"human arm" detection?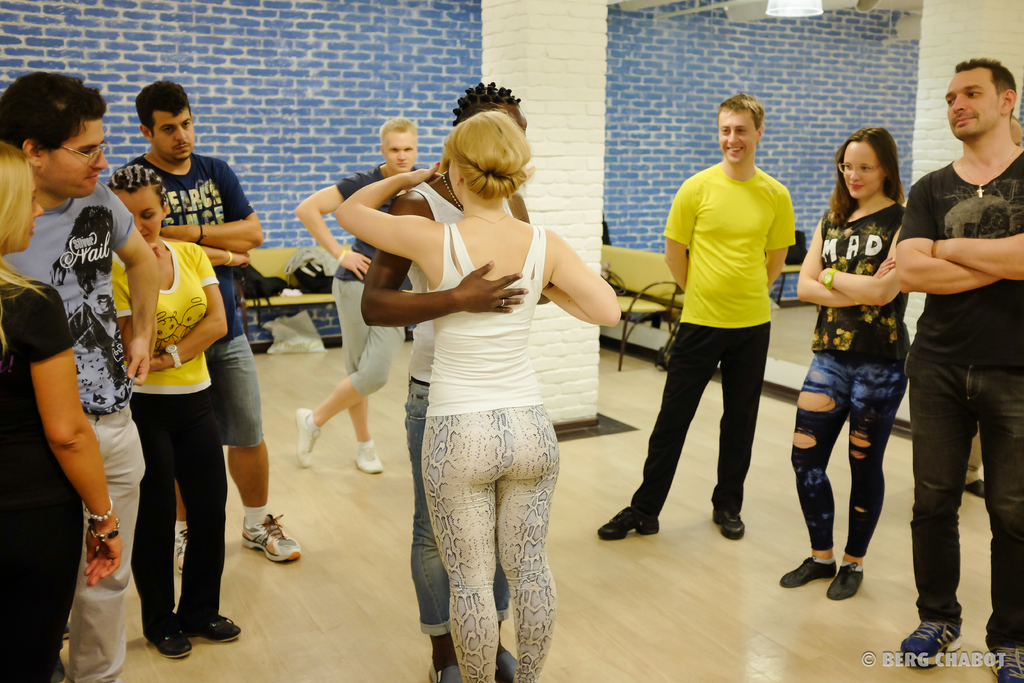
Rect(330, 157, 440, 267)
